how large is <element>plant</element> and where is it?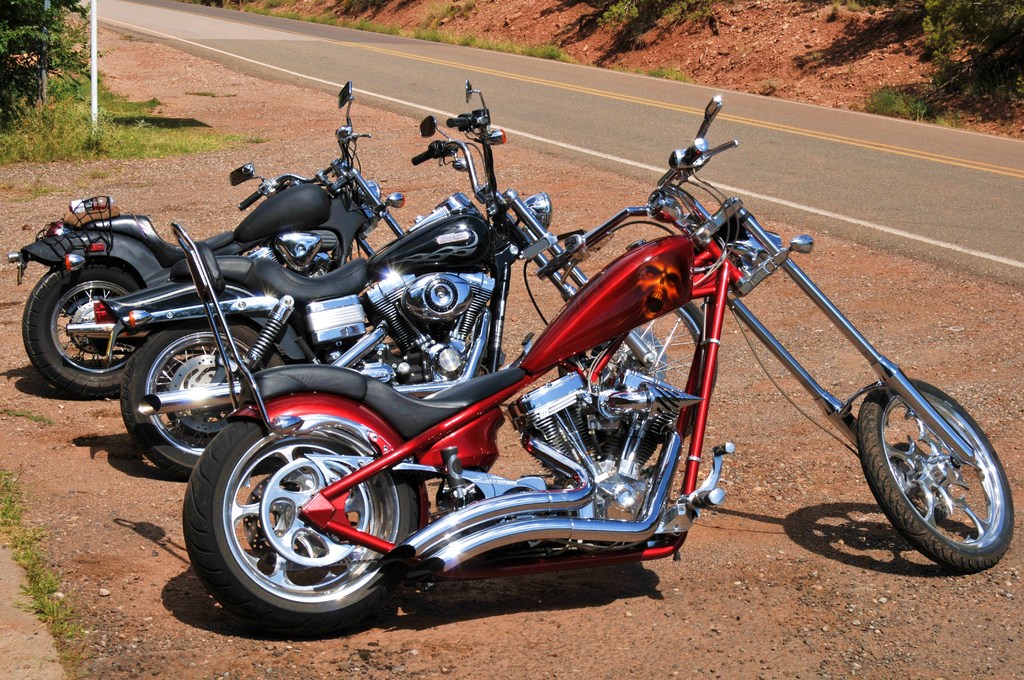
Bounding box: x1=12, y1=407, x2=51, y2=428.
